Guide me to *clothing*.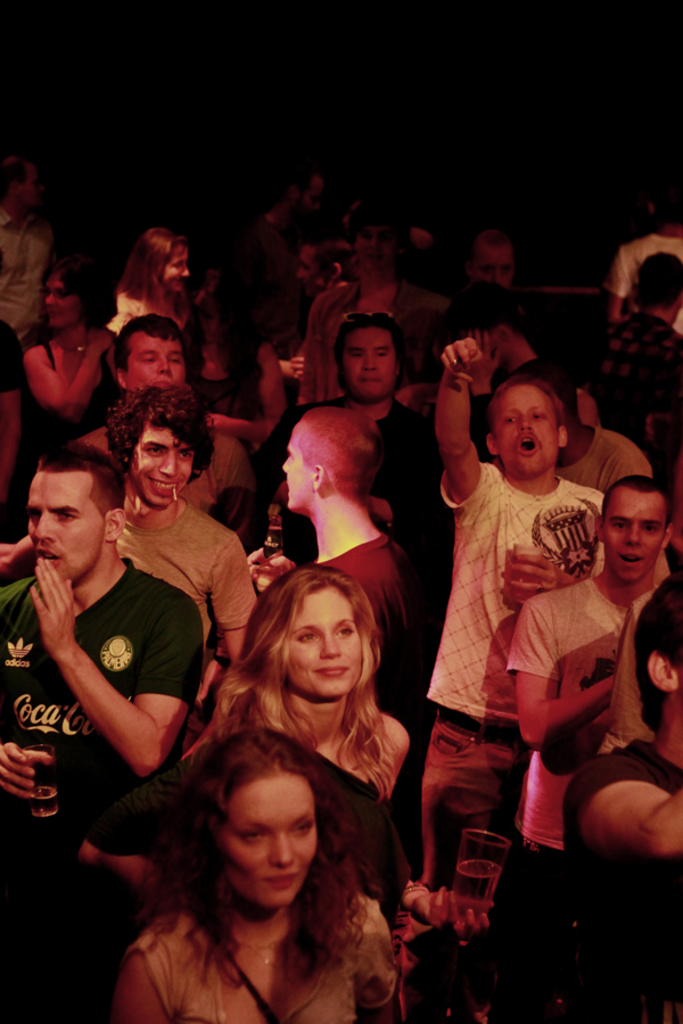
Guidance: locate(305, 271, 460, 403).
